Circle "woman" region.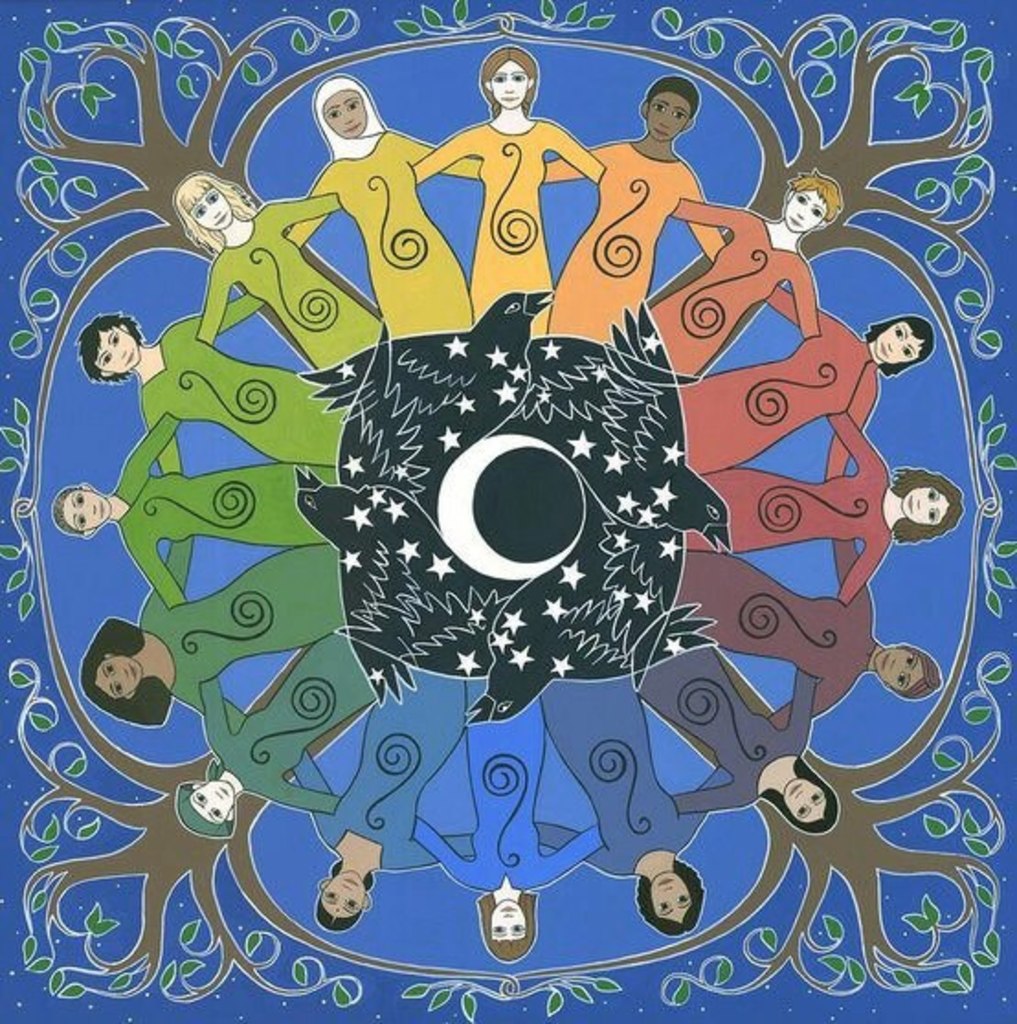
Region: (281,70,483,327).
